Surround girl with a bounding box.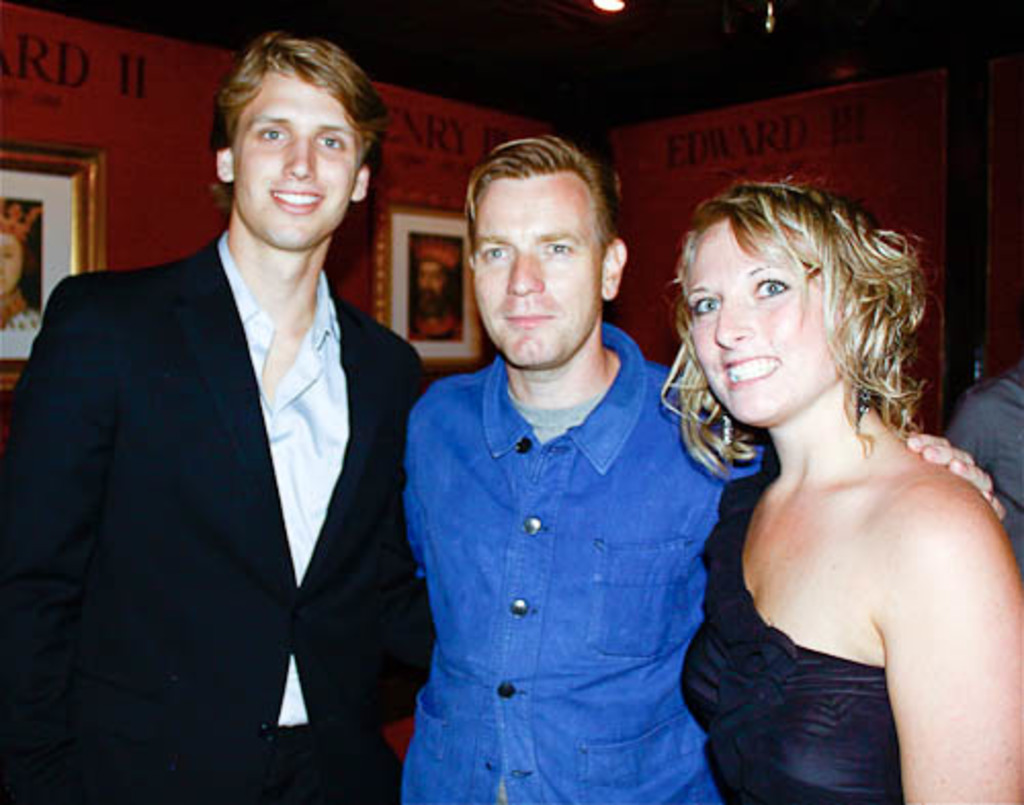
Rect(662, 168, 1022, 803).
